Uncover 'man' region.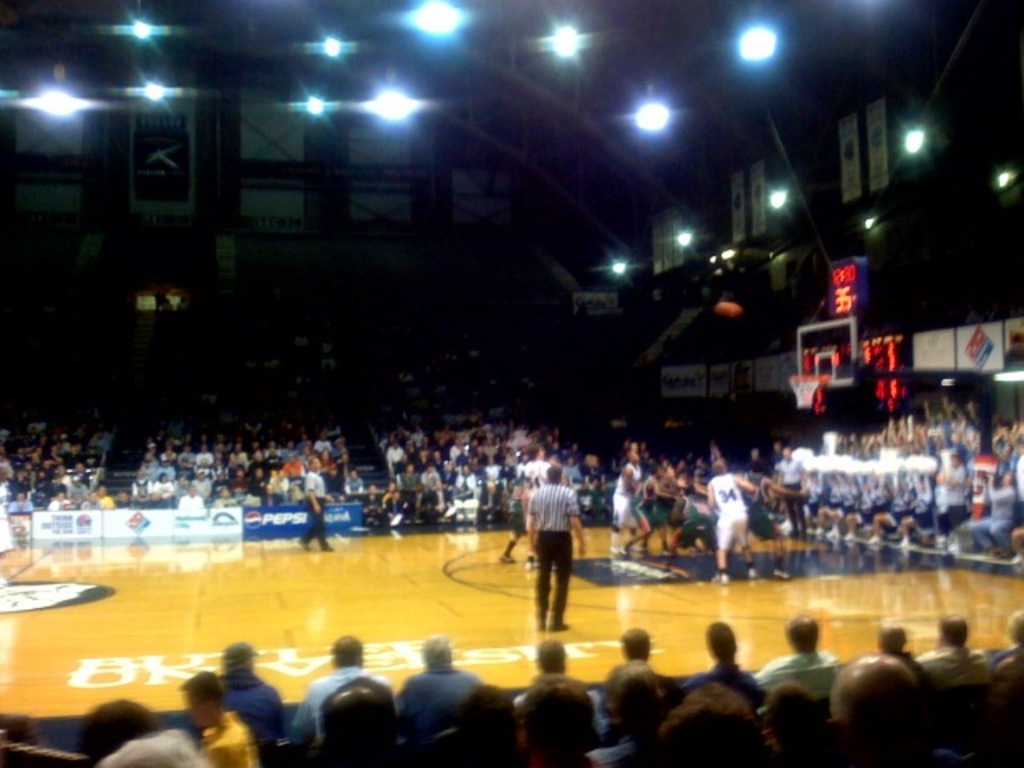
Uncovered: 776 445 803 546.
